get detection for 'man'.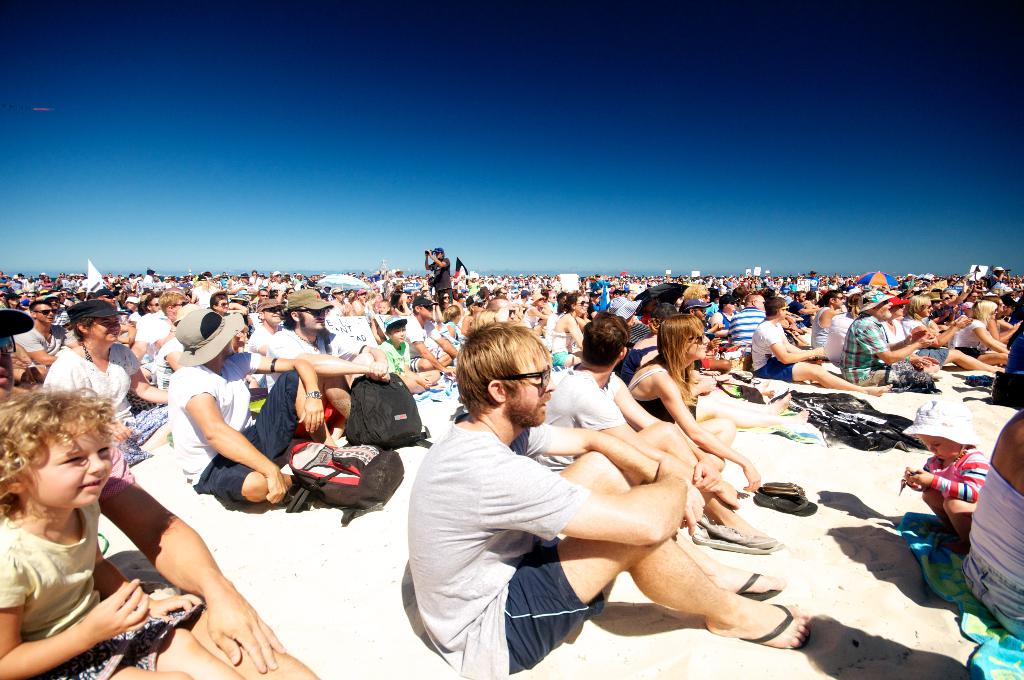
Detection: locate(262, 293, 389, 432).
